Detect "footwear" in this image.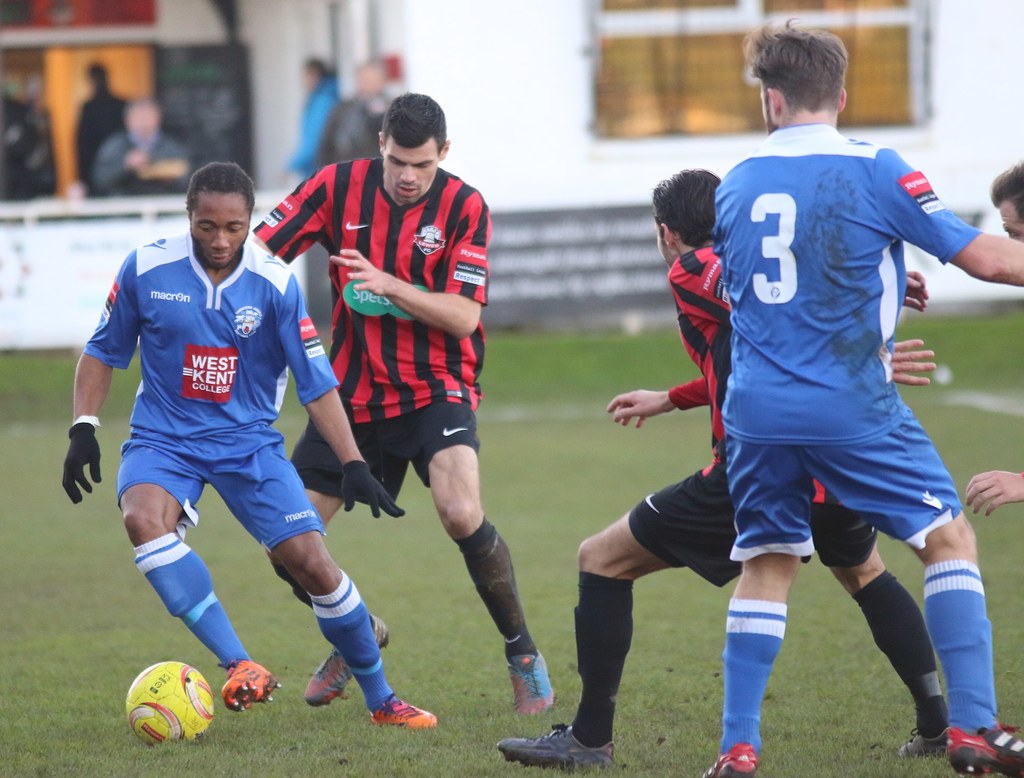
Detection: Rect(948, 725, 1023, 777).
